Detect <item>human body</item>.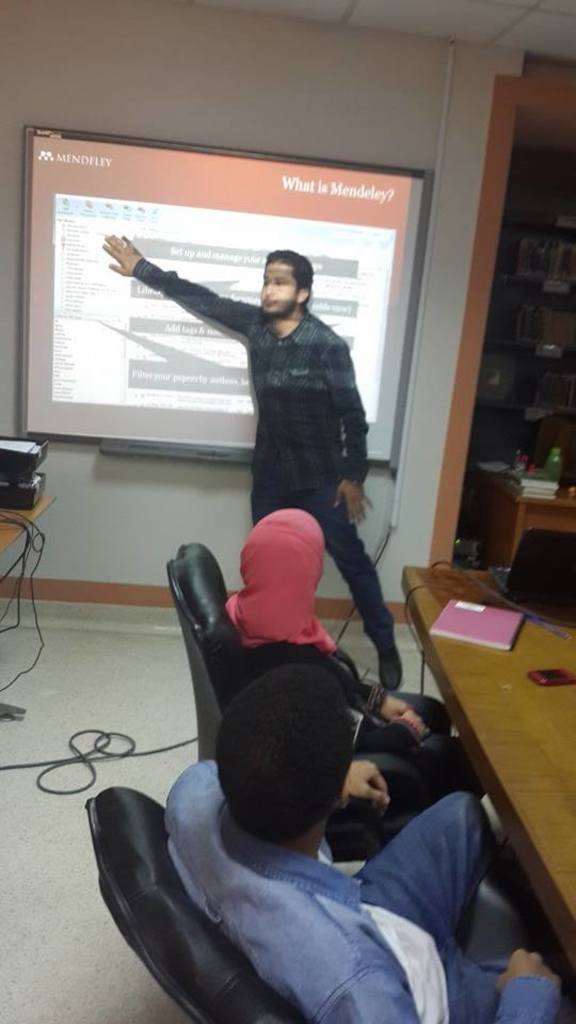
Detected at locate(228, 590, 492, 796).
